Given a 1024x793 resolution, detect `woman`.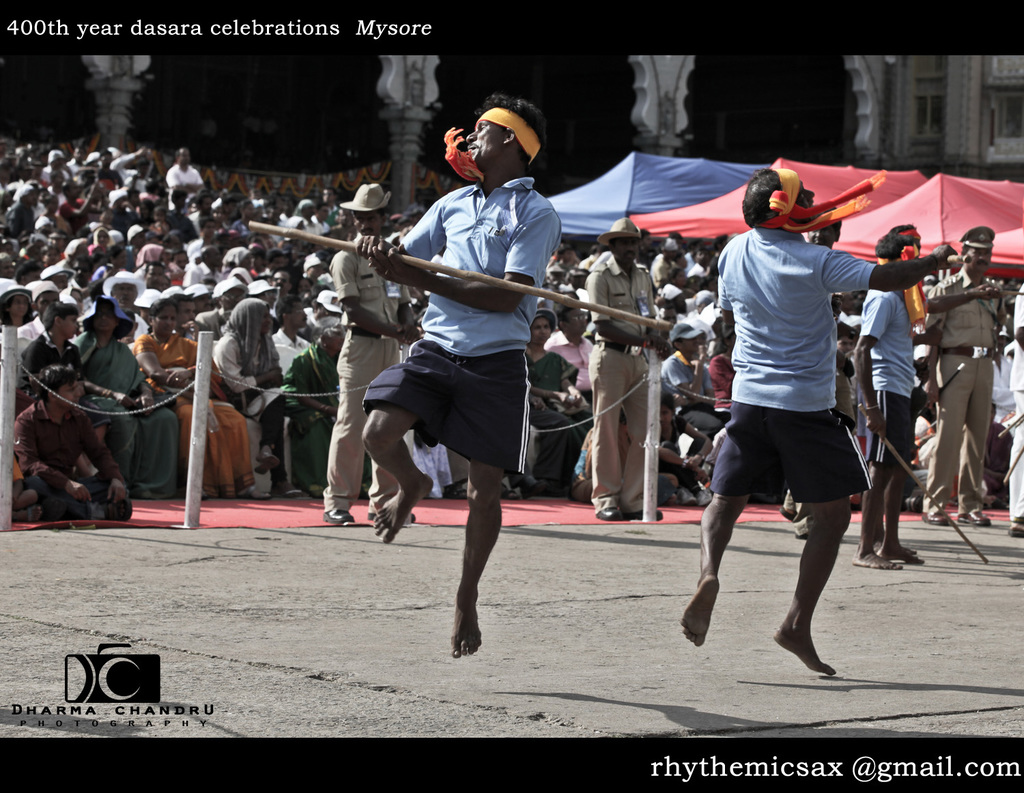
[70,295,186,493].
